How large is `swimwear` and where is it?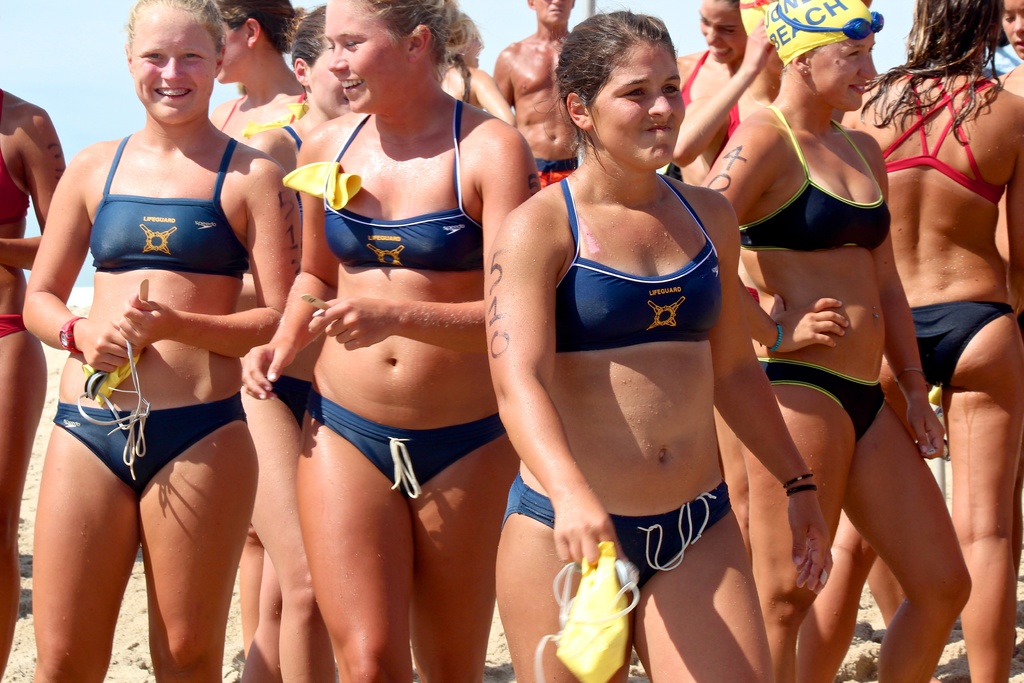
Bounding box: (left=908, top=299, right=1013, bottom=388).
